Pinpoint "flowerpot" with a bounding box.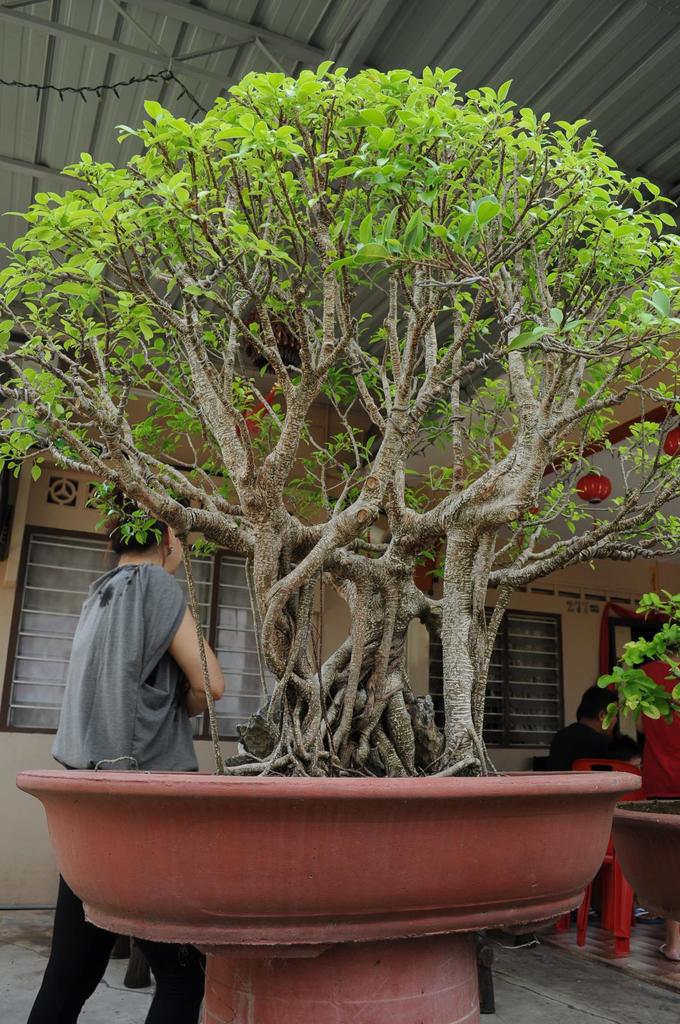
<bbox>615, 796, 679, 922</bbox>.
